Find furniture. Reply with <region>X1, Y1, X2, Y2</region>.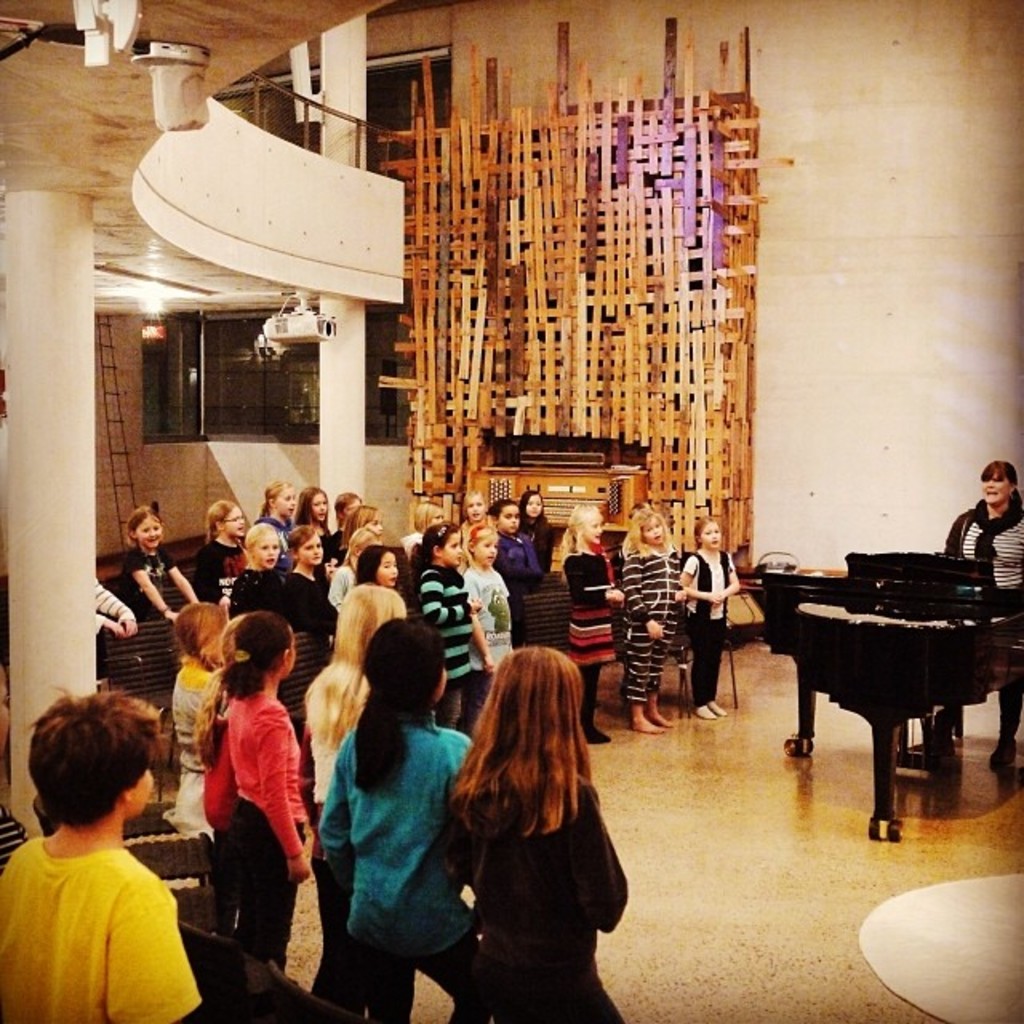
<region>107, 829, 230, 931</region>.
